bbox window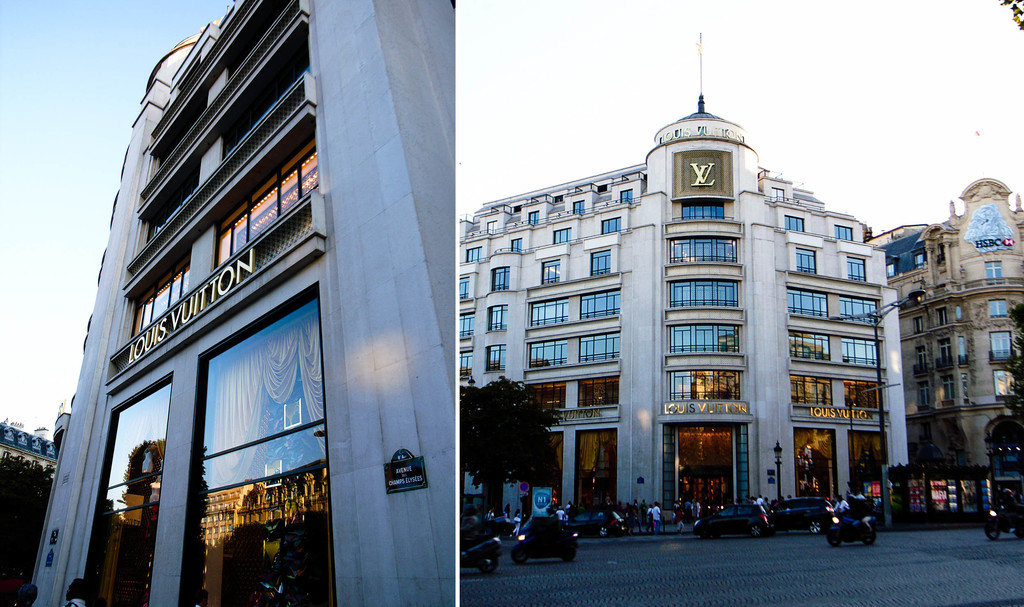
box(536, 258, 561, 284)
